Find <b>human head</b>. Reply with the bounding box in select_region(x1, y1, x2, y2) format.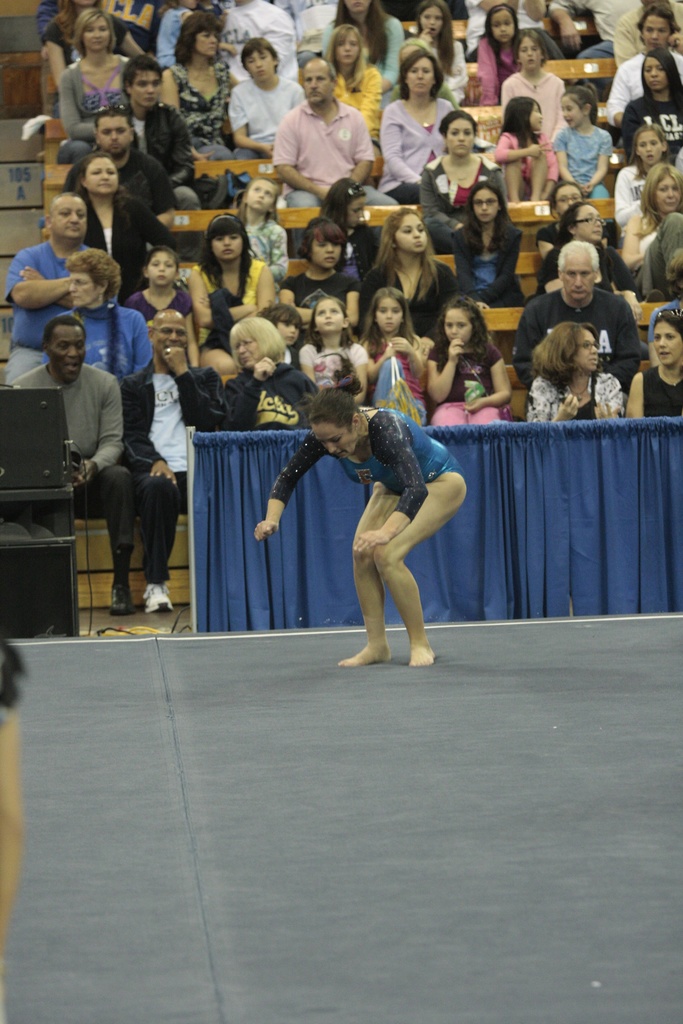
select_region(635, 123, 670, 165).
